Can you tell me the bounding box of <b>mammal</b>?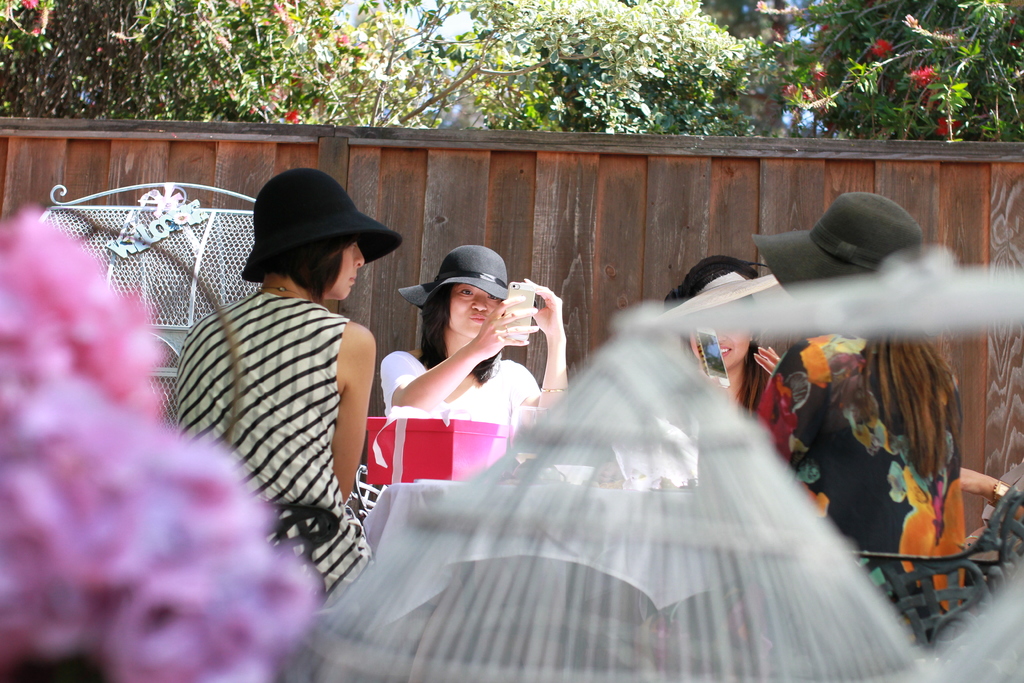
[749,188,965,630].
